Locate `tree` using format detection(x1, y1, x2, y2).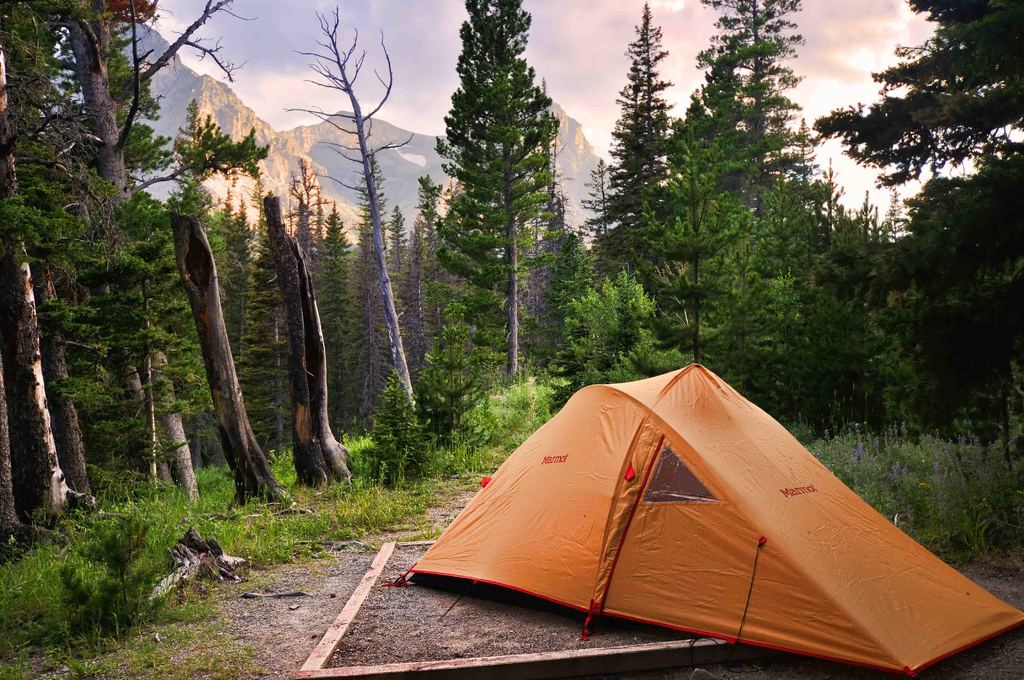
detection(279, 4, 415, 414).
